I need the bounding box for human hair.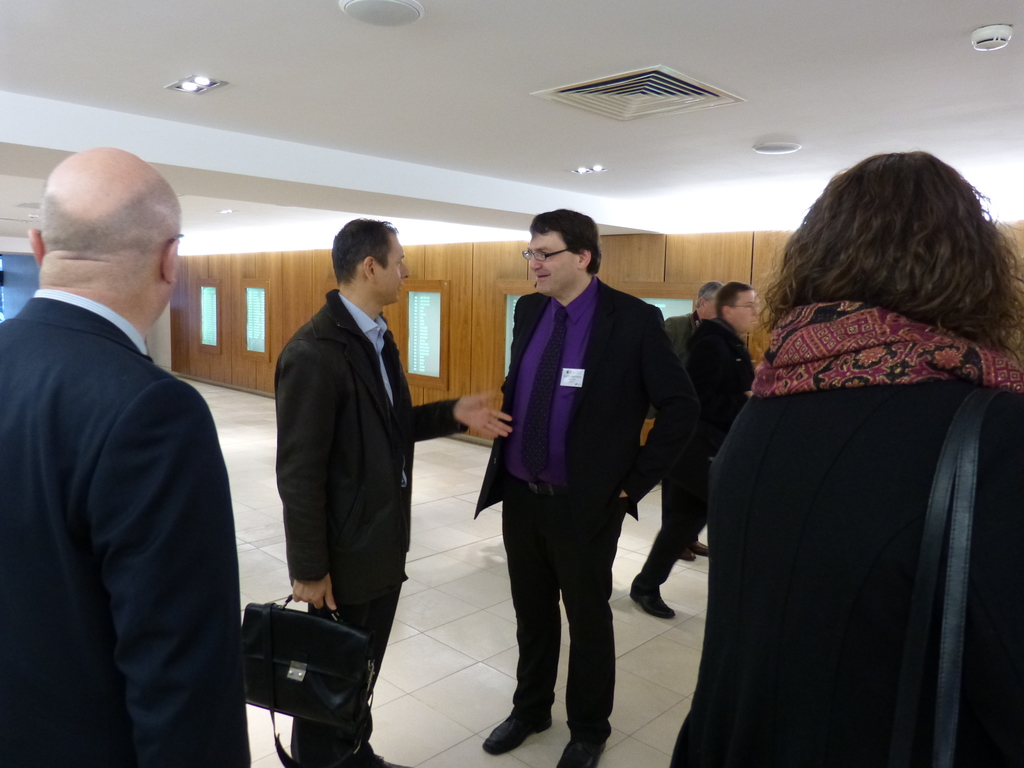
Here it is: pyautogui.locateOnScreen(760, 151, 1001, 355).
